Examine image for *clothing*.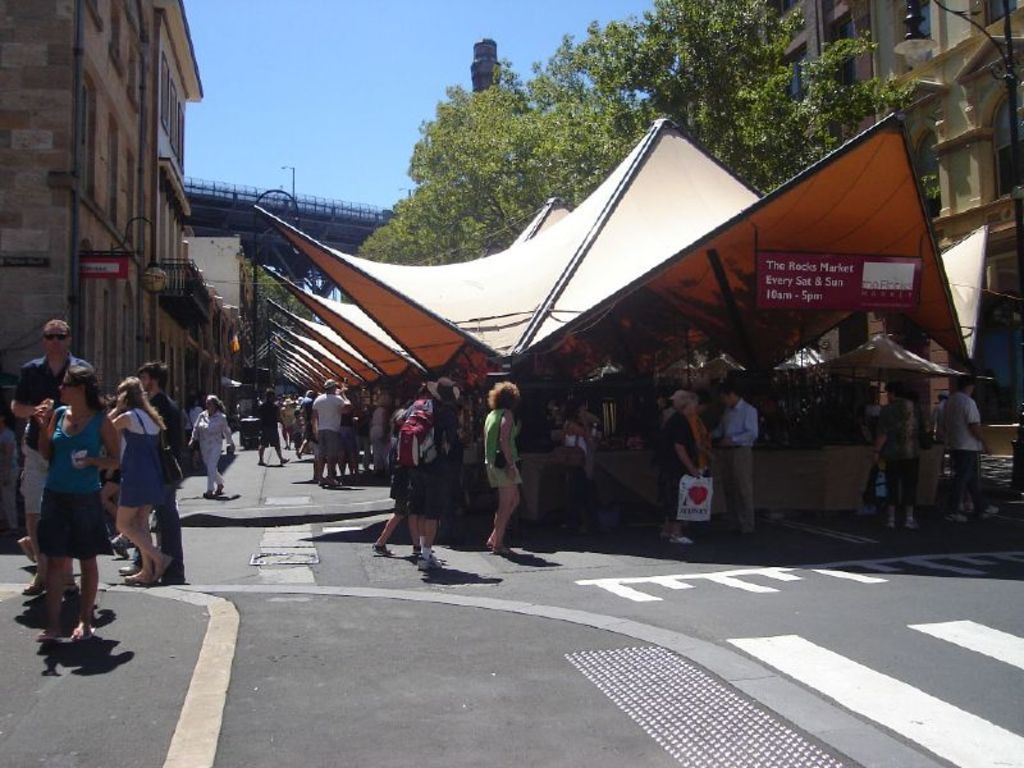
Examination result: rect(255, 397, 284, 447).
